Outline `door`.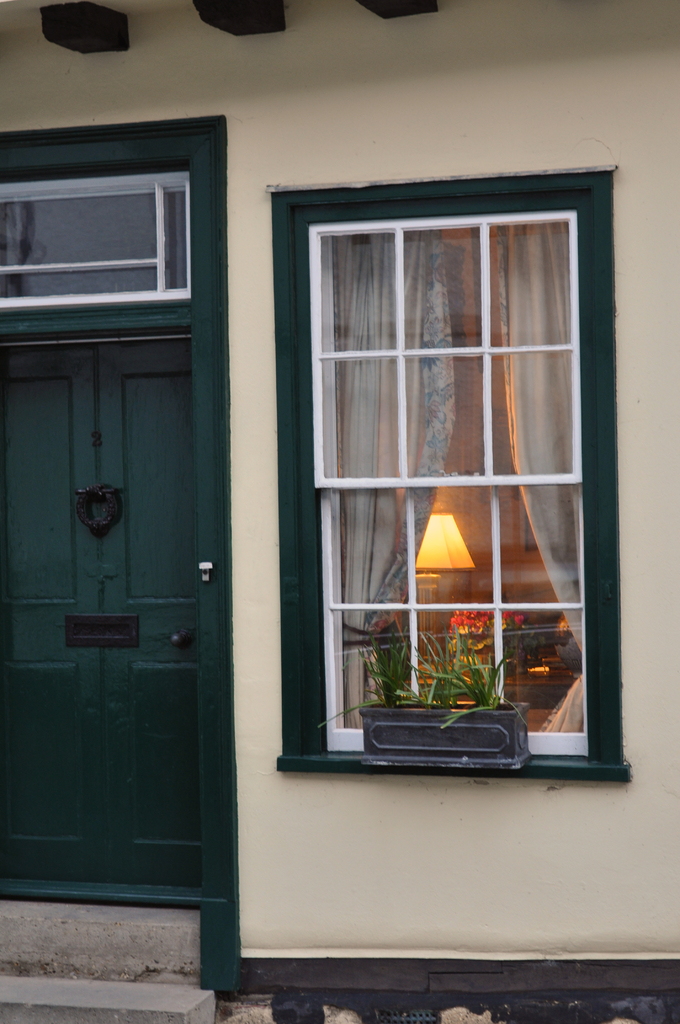
Outline: [29, 168, 230, 954].
